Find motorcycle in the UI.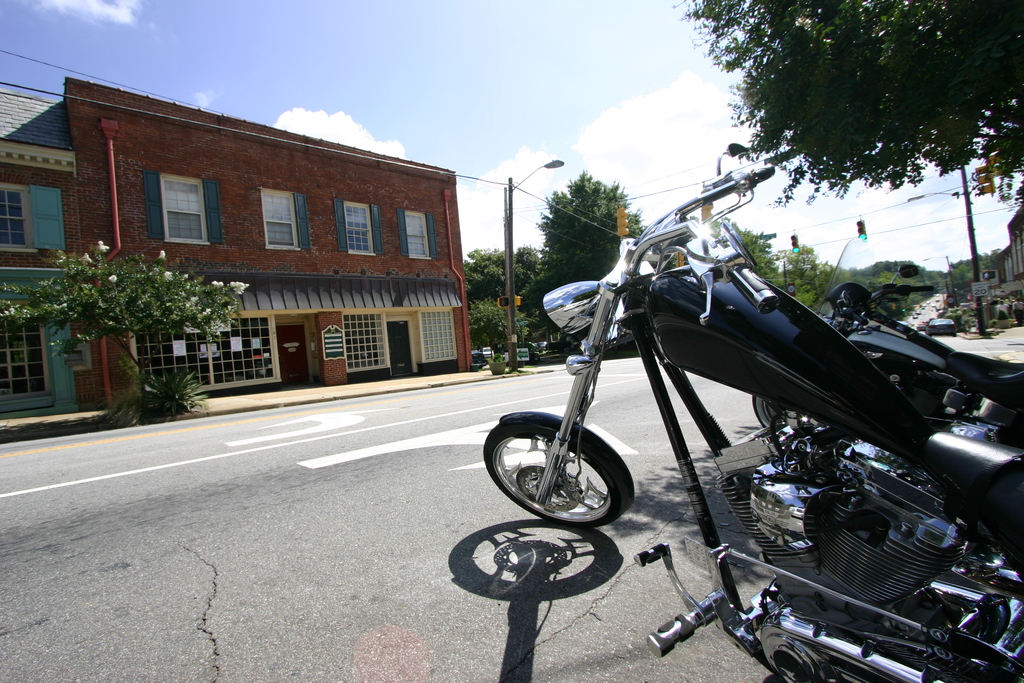
UI element at 745:229:1023:428.
